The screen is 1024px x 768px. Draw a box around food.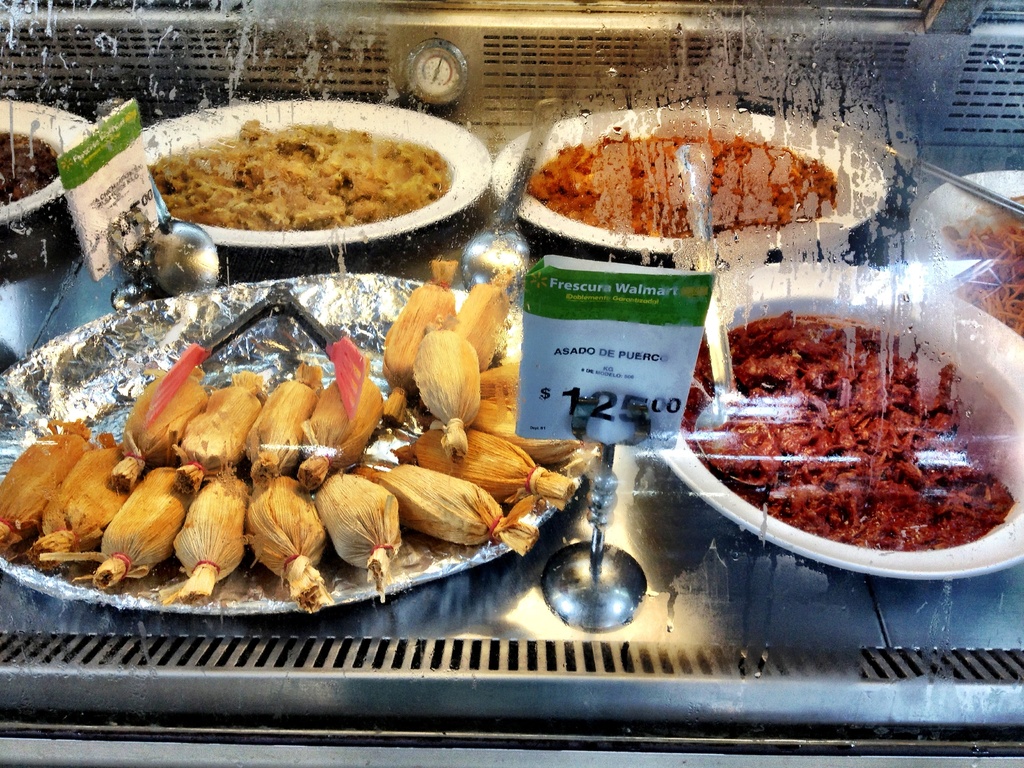
(x1=170, y1=369, x2=266, y2=497).
